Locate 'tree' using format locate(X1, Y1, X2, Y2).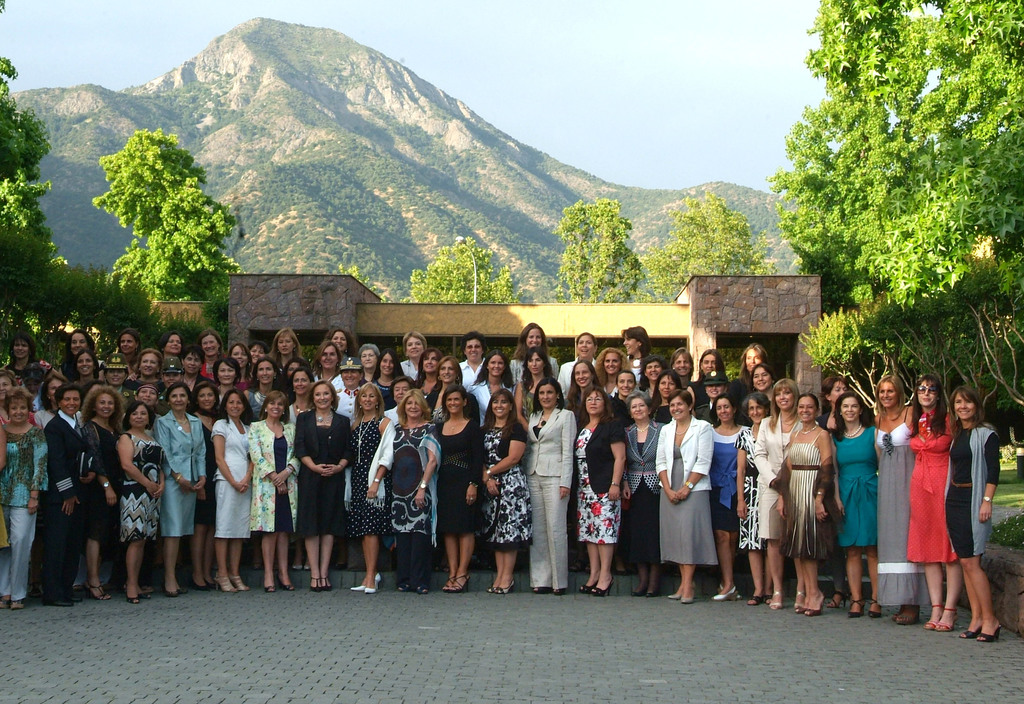
locate(0, 0, 65, 317).
